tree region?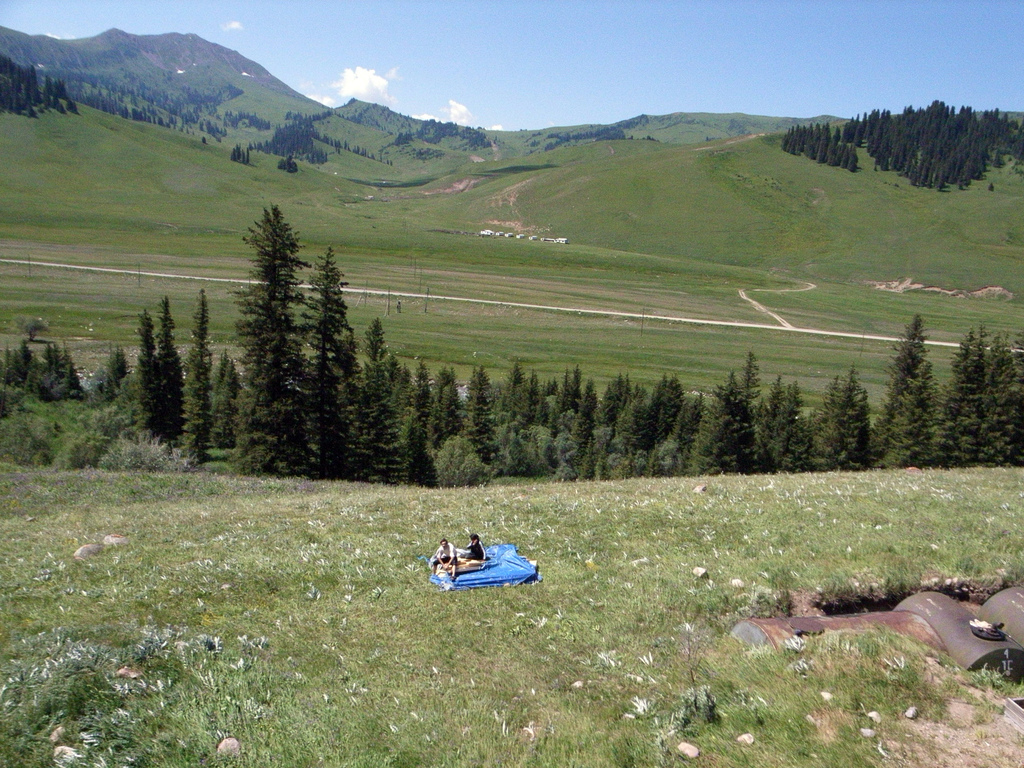
locate(459, 360, 504, 467)
